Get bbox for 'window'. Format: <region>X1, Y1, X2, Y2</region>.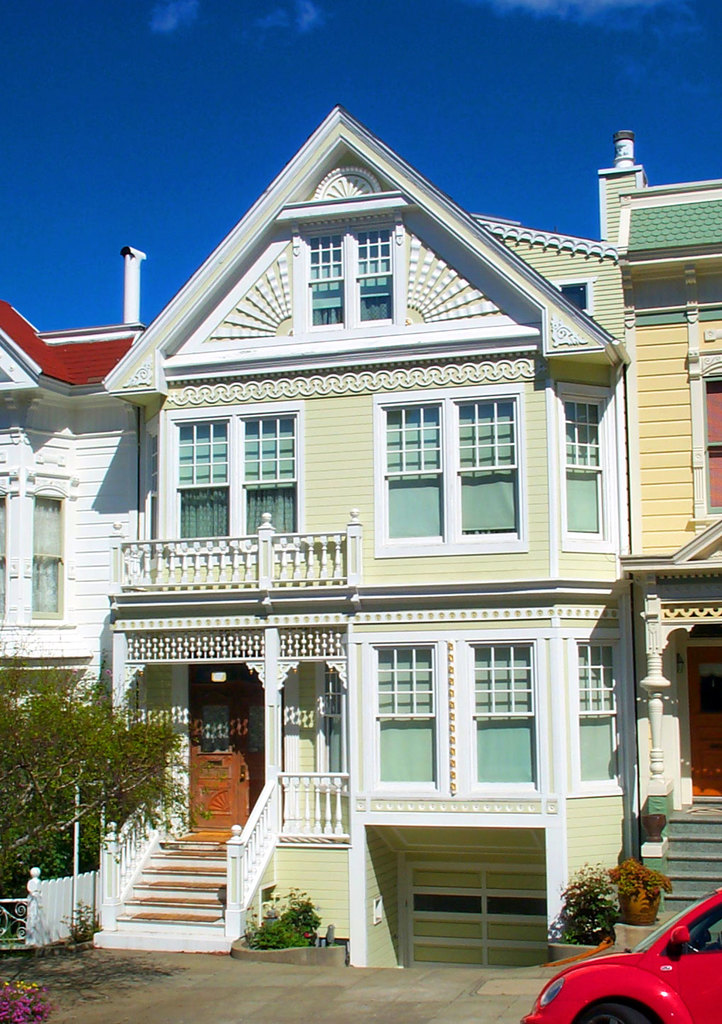
<region>553, 392, 612, 534</region>.
